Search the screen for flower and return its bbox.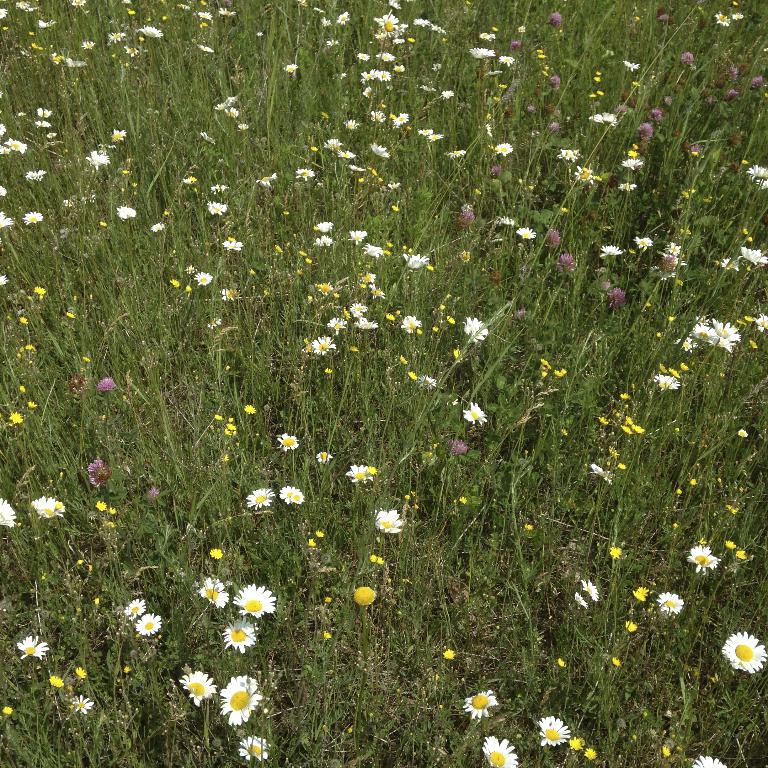
Found: [22, 209, 44, 228].
